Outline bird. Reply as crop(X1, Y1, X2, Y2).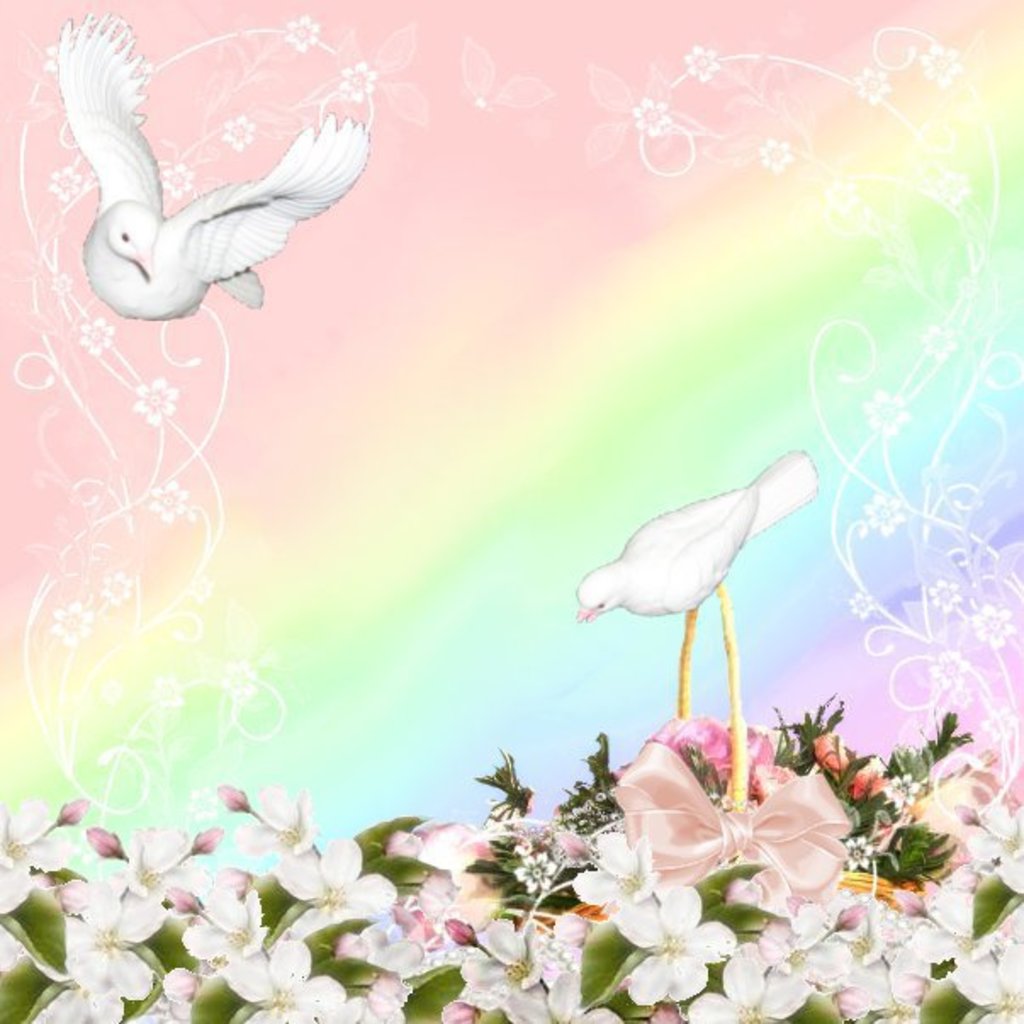
crop(569, 438, 819, 813).
